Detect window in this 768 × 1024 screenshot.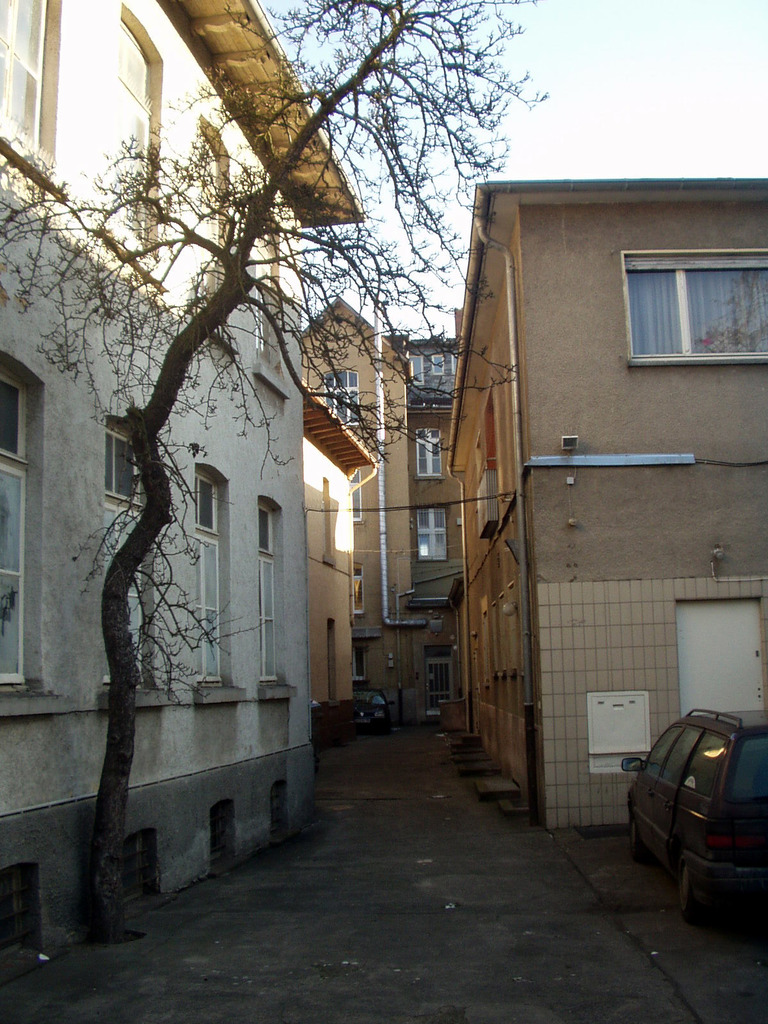
Detection: [x1=2, y1=350, x2=37, y2=686].
